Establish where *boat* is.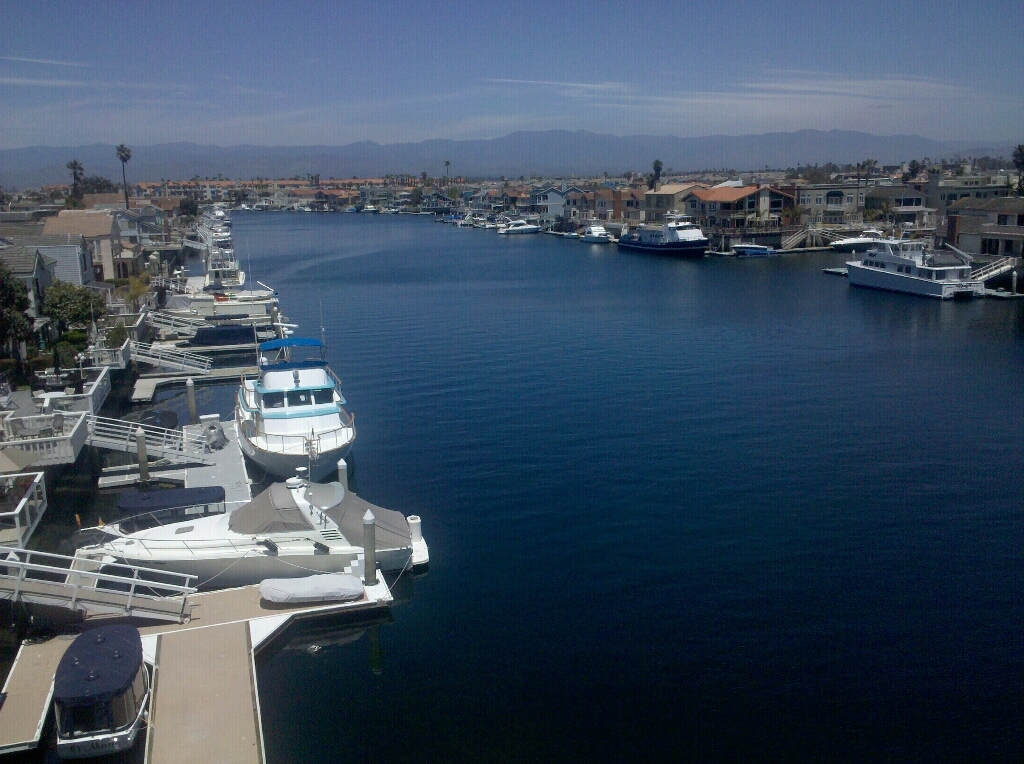
Established at rect(846, 221, 990, 301).
